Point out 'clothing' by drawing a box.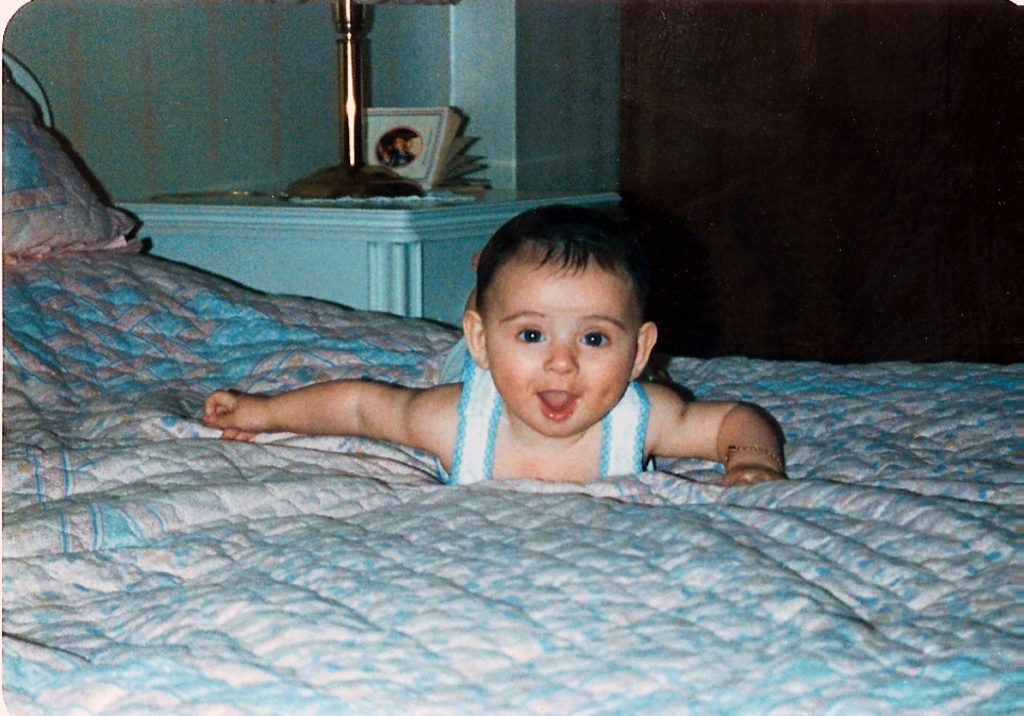
left=417, top=301, right=658, bottom=504.
